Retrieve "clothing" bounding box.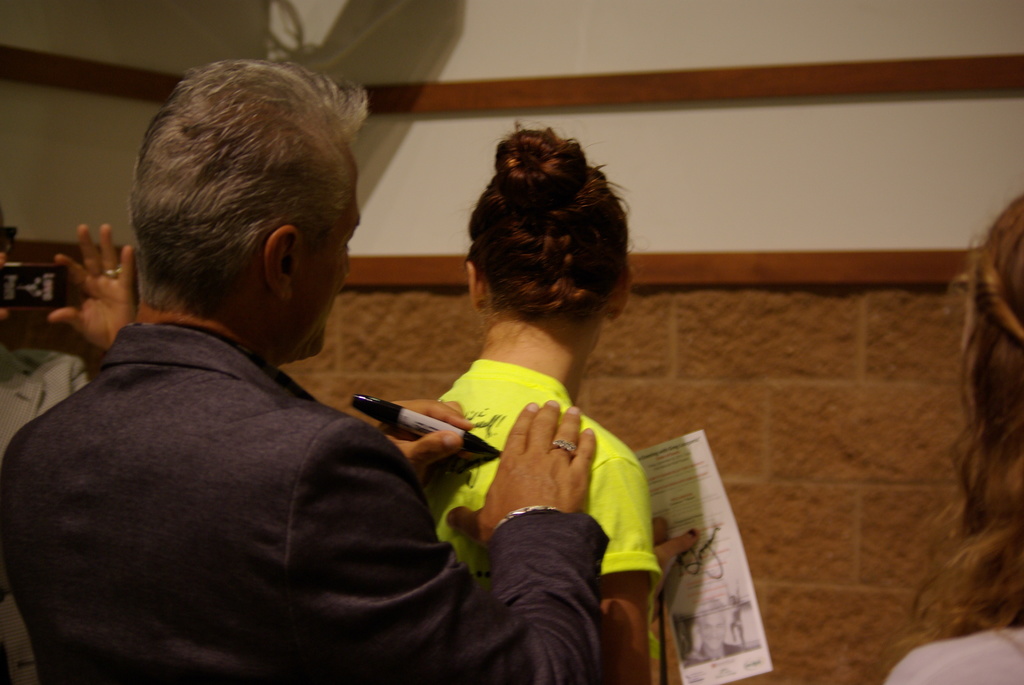
Bounding box: x1=0, y1=239, x2=506, y2=684.
